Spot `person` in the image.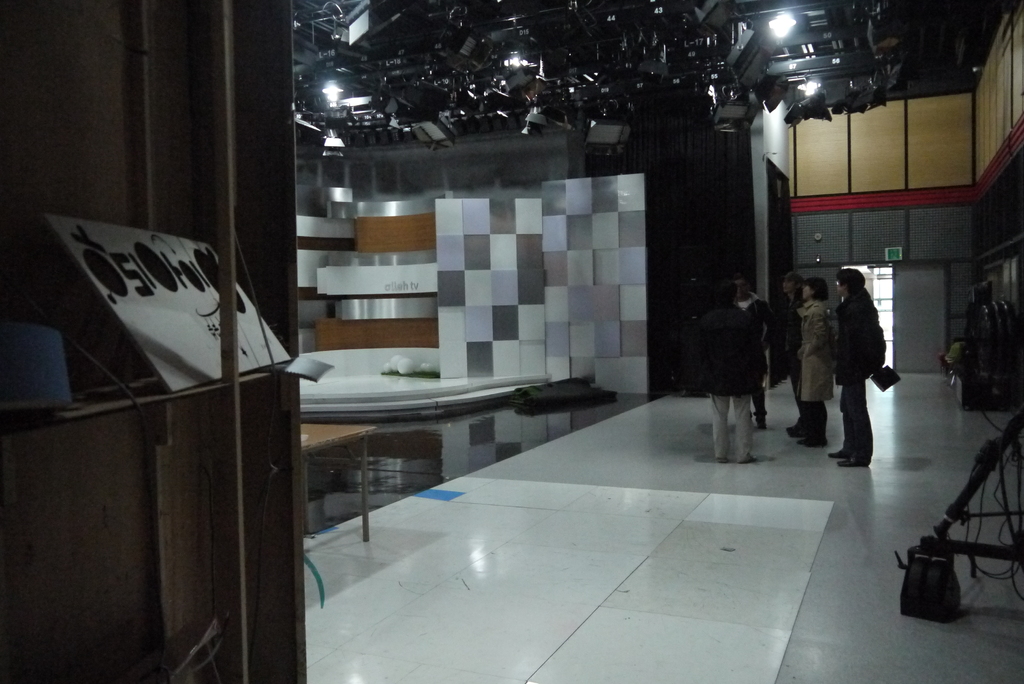
`person` found at <bbox>787, 276, 835, 450</bbox>.
